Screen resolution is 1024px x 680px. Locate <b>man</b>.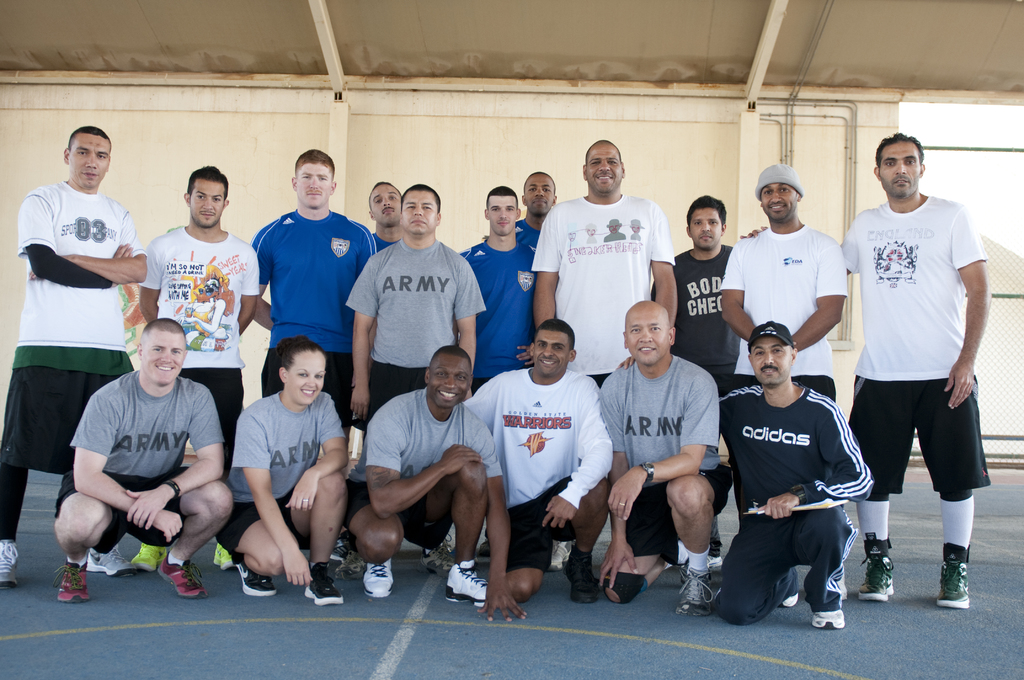
368, 180, 406, 247.
